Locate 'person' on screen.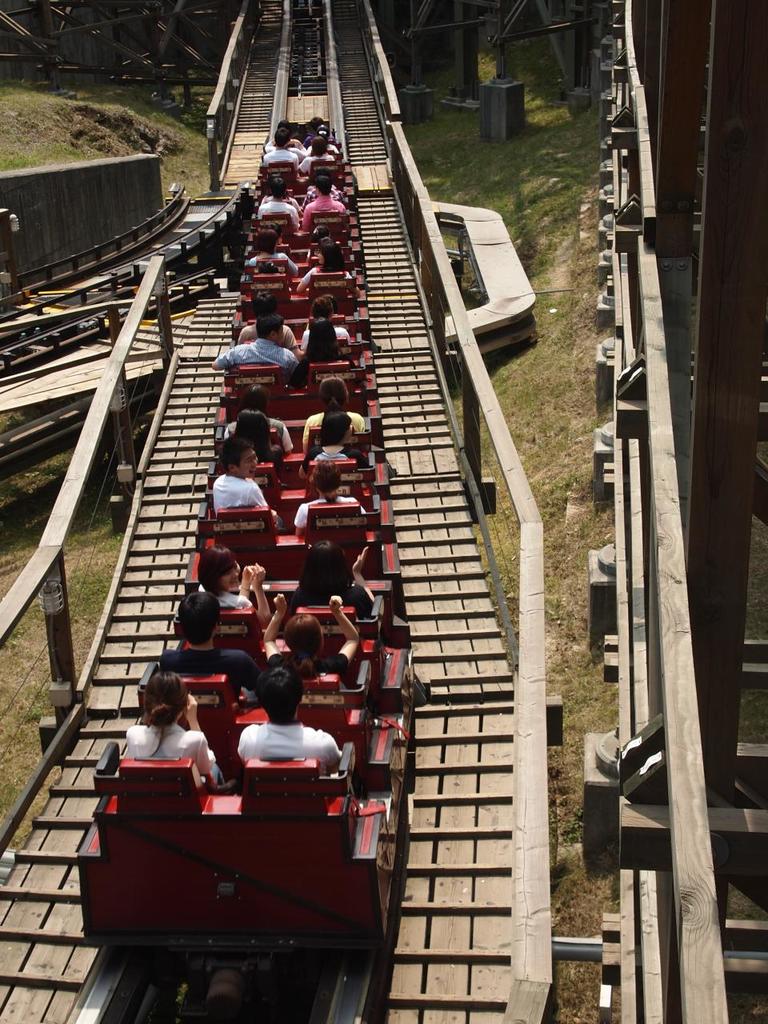
On screen at crop(259, 114, 333, 160).
